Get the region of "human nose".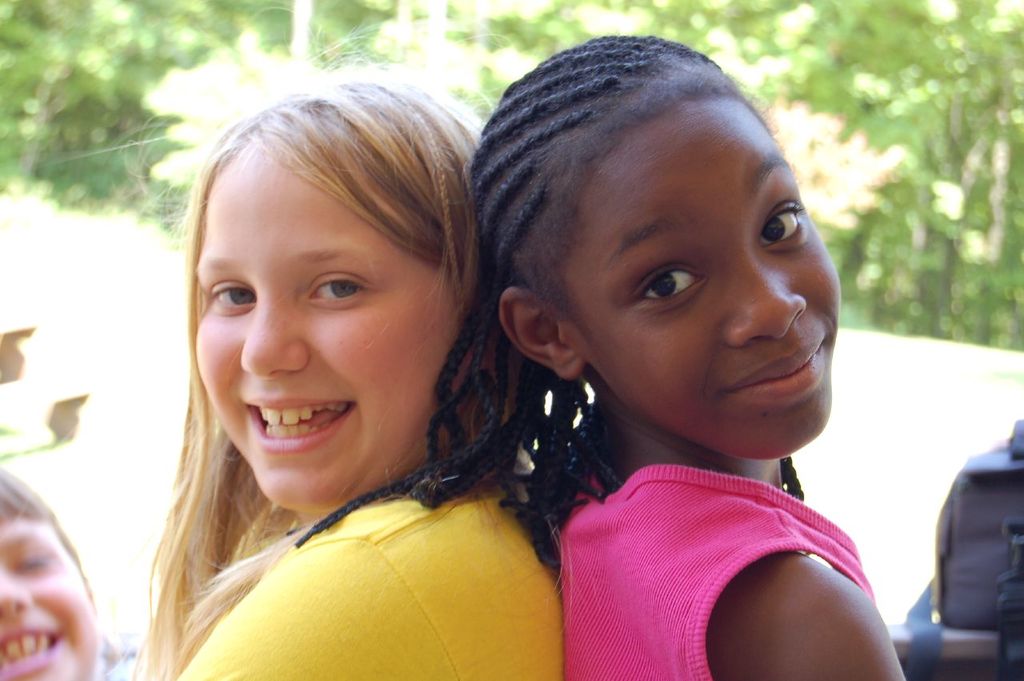
box=[0, 567, 28, 616].
